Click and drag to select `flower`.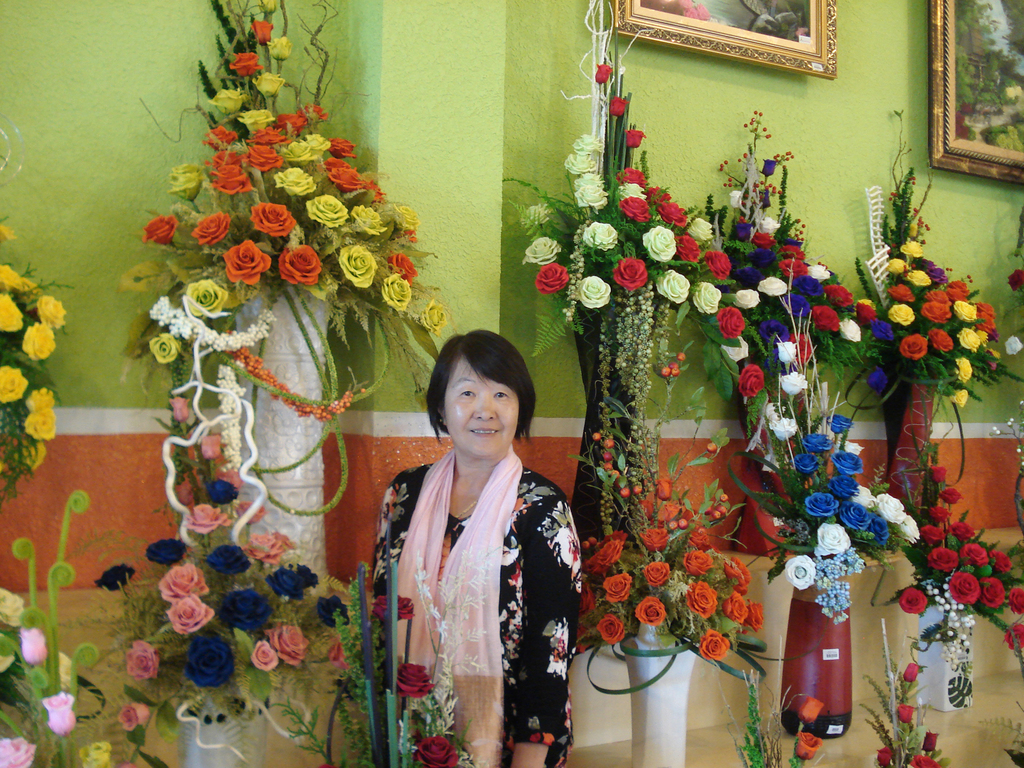
Selection: select_region(96, 561, 138, 596).
